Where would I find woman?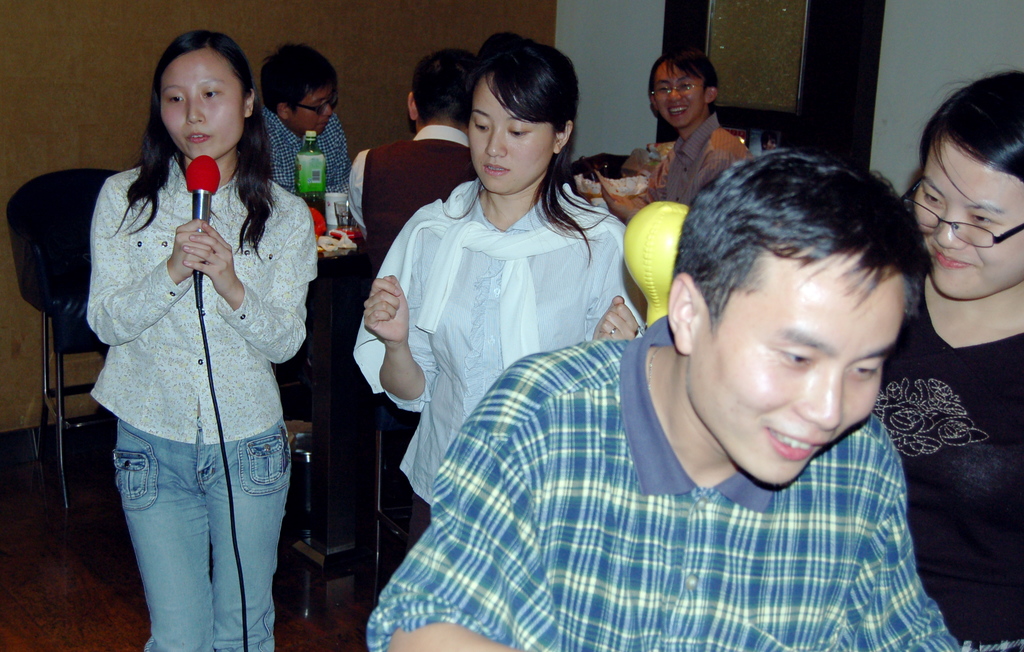
At 91 26 321 651.
